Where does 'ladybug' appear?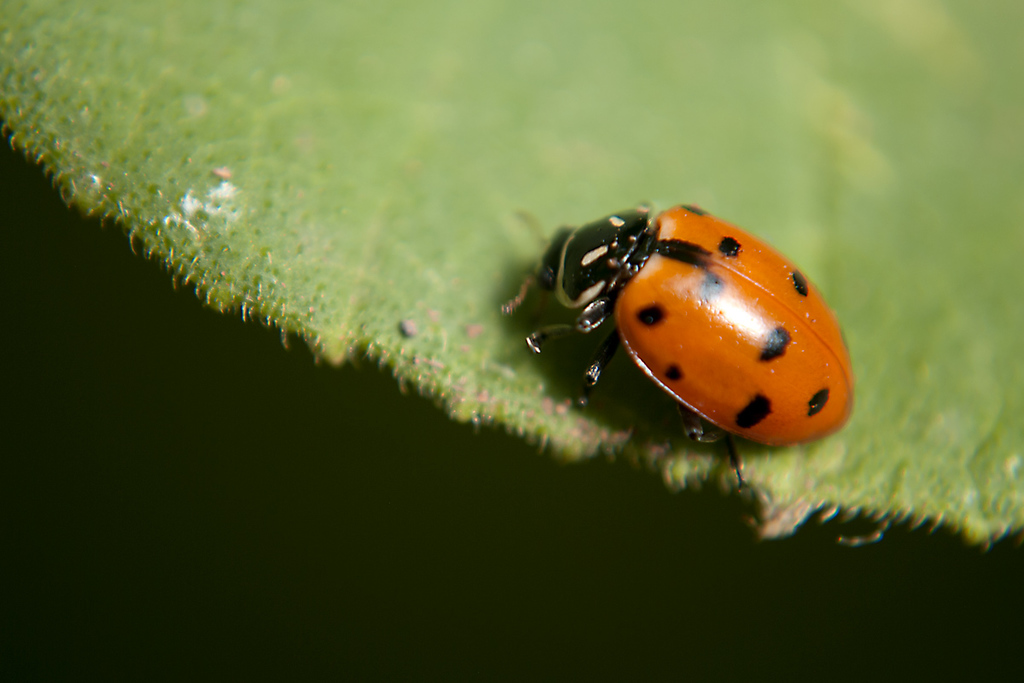
Appears at BBox(498, 205, 861, 487).
